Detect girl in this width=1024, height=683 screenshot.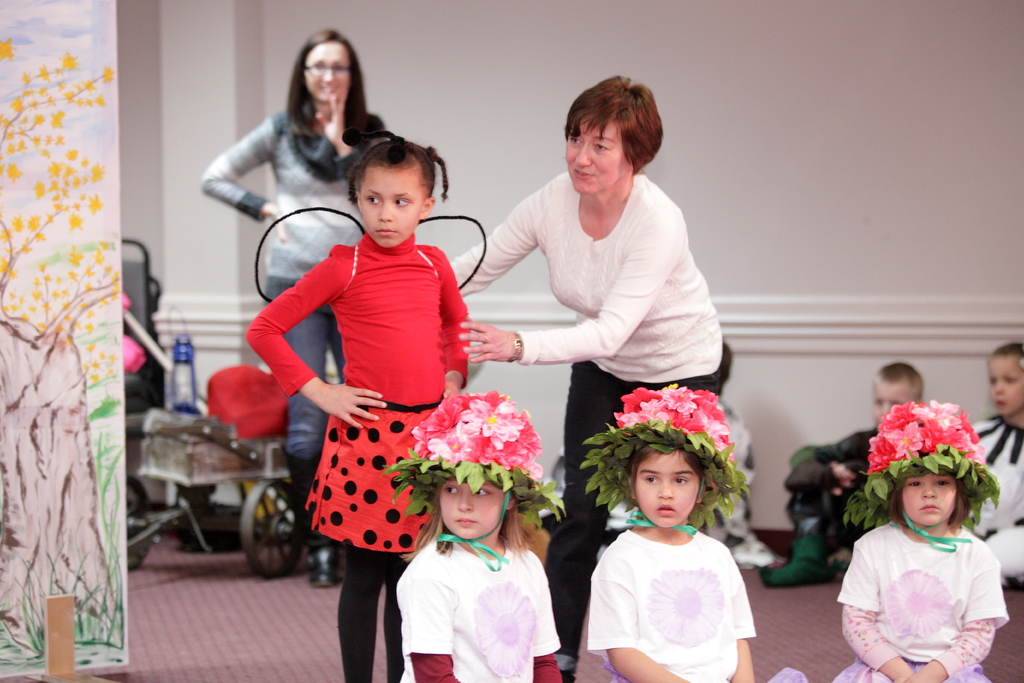
Detection: [x1=580, y1=375, x2=805, y2=682].
